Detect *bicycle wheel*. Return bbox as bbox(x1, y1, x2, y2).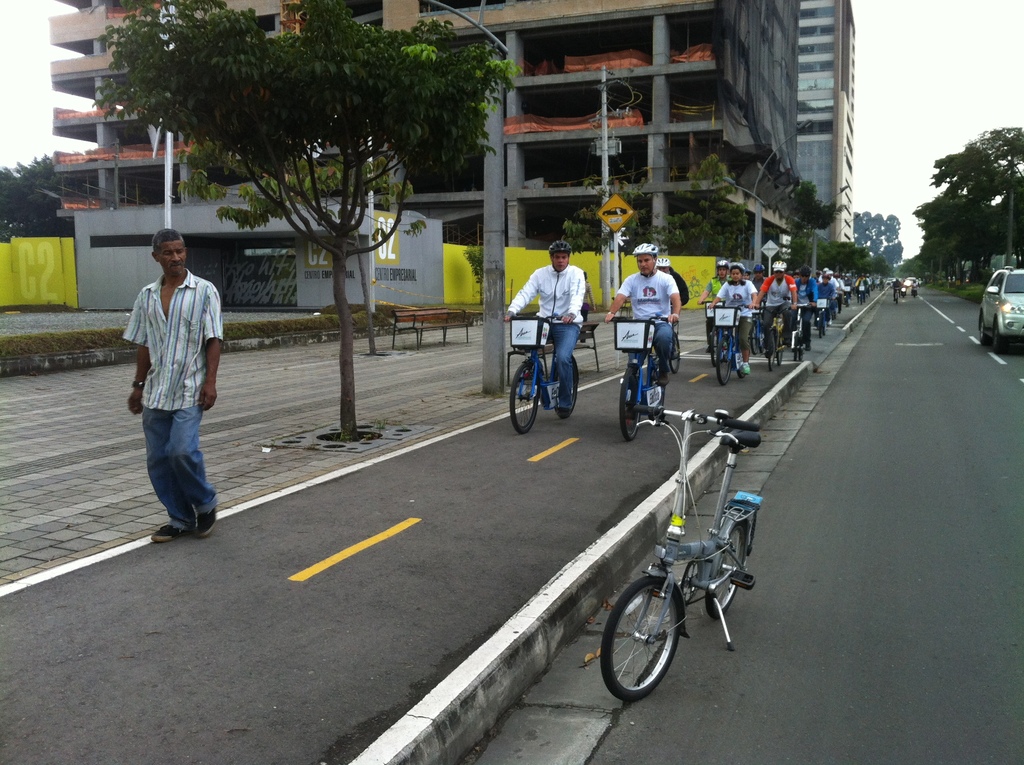
bbox(790, 335, 804, 365).
